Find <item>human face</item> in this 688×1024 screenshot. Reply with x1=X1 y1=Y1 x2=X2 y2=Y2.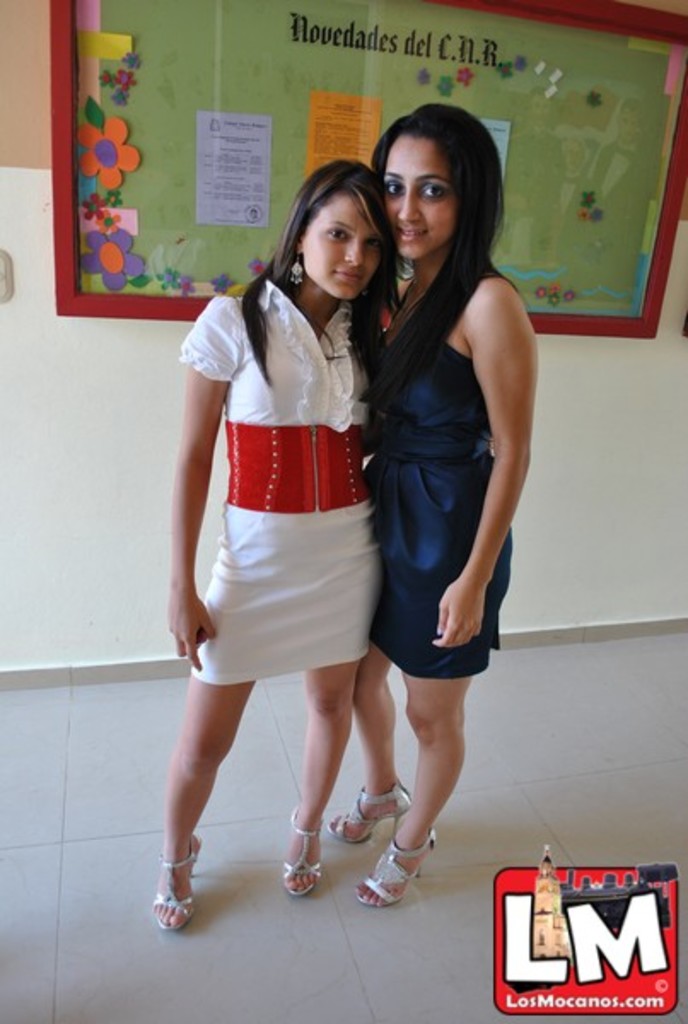
x1=302 y1=189 x2=388 y2=302.
